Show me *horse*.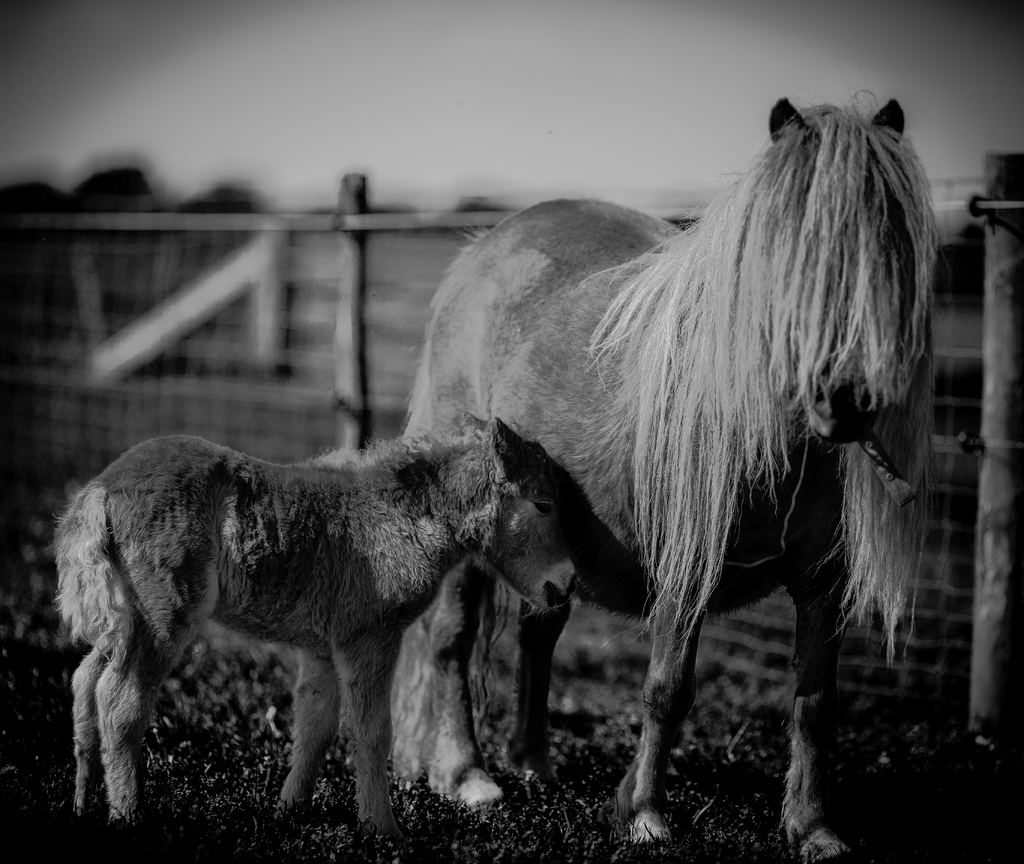
*horse* is here: x1=390 y1=95 x2=935 y2=863.
